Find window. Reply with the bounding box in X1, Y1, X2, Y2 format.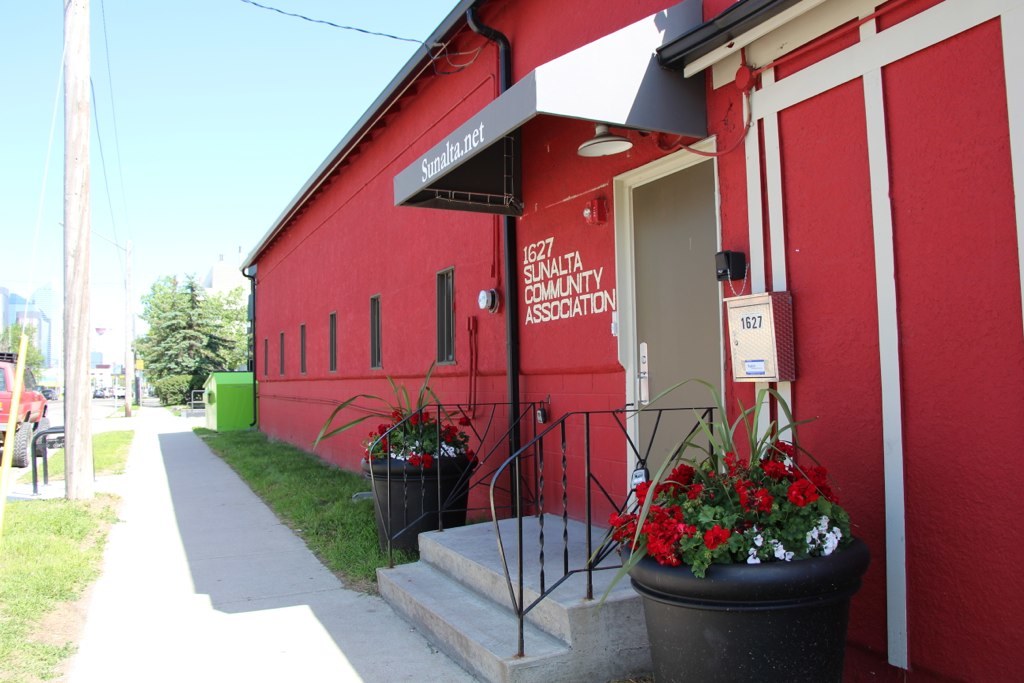
432, 268, 454, 363.
